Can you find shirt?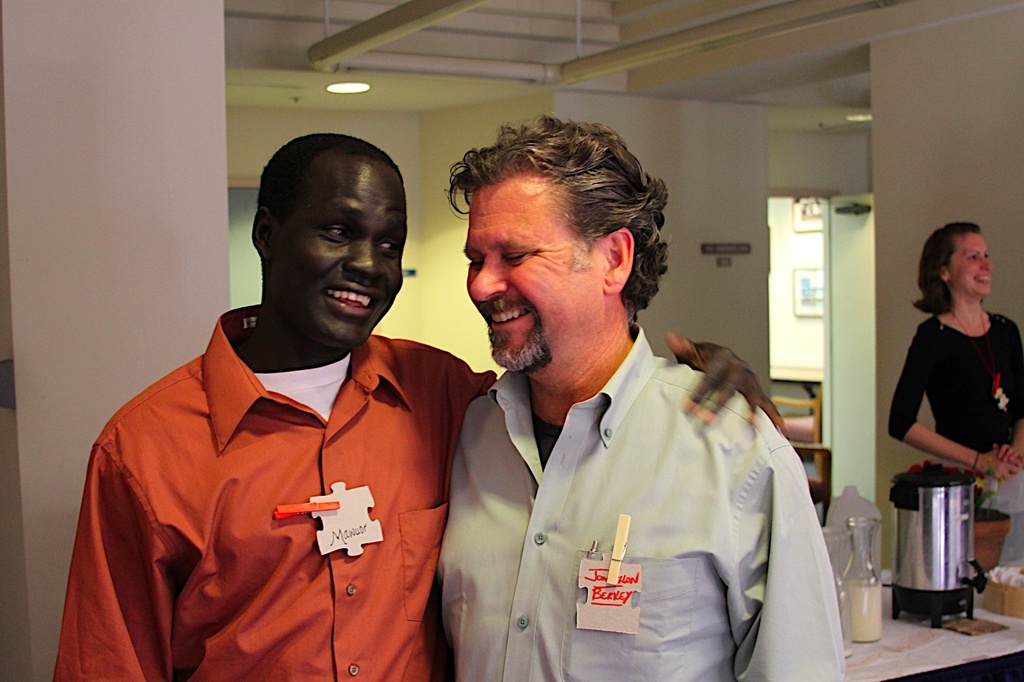
Yes, bounding box: detection(53, 303, 495, 681).
